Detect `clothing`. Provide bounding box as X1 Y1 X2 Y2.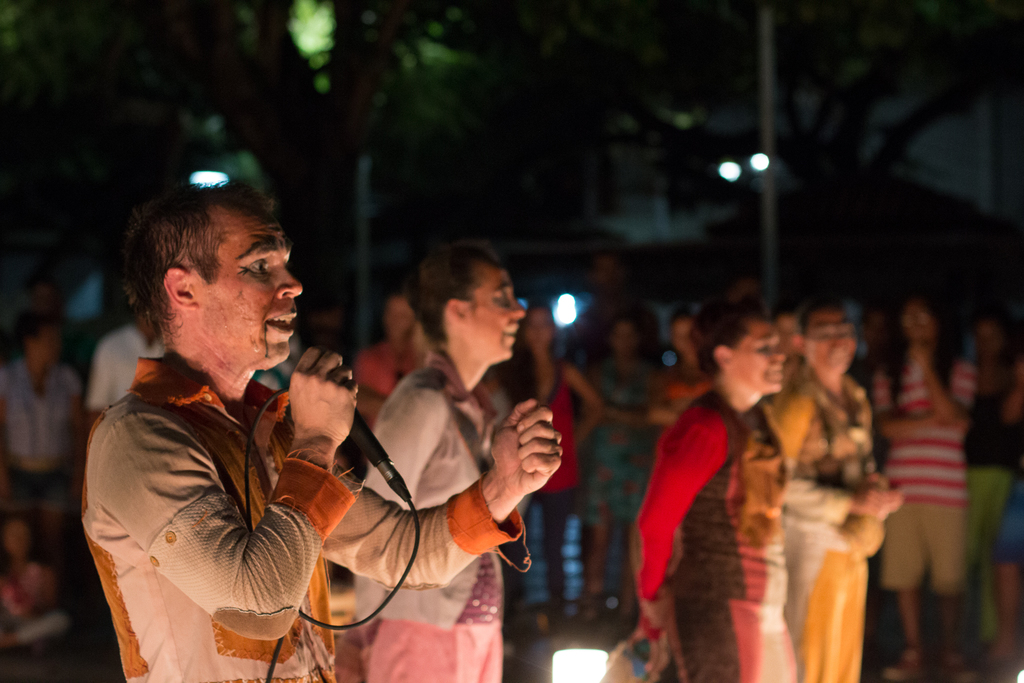
771 368 882 682.
